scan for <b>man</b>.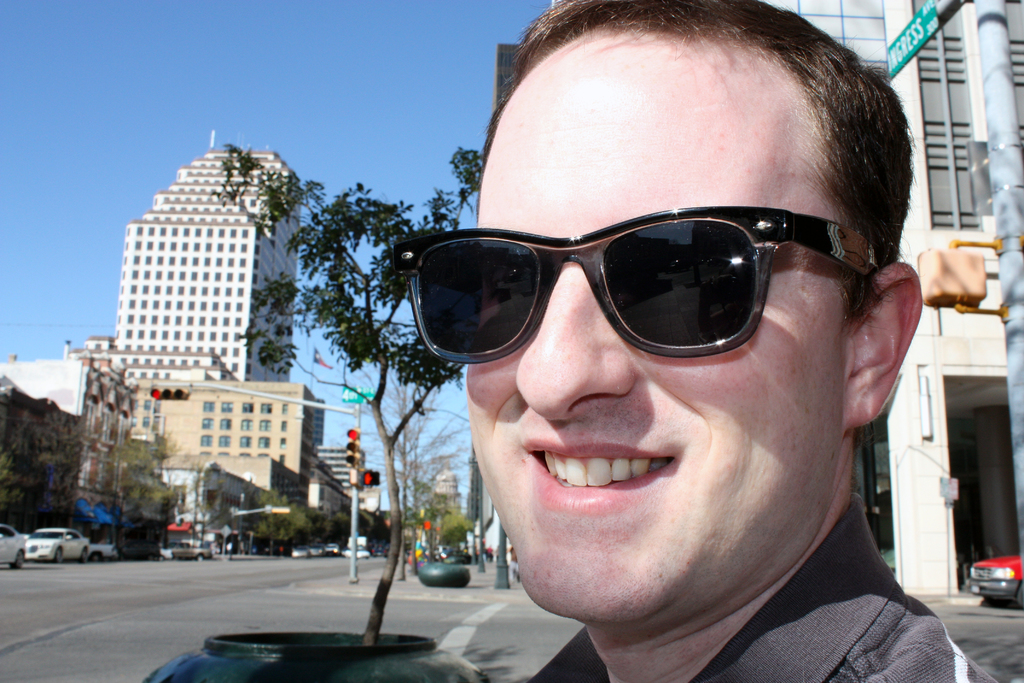
Scan result: bbox=(467, 0, 1001, 682).
